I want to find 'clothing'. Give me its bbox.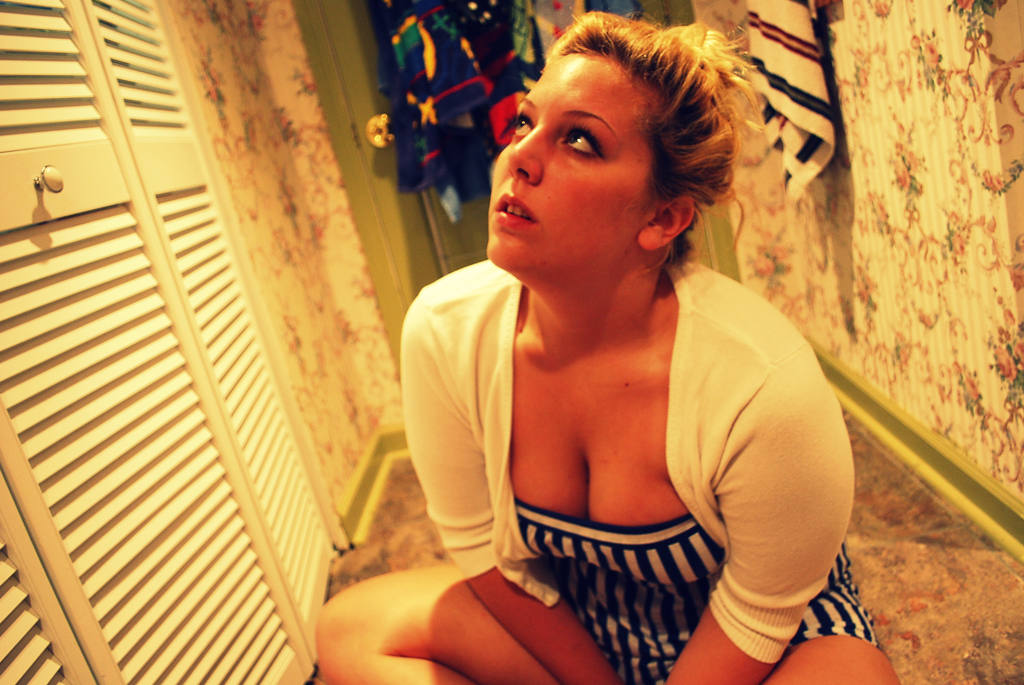
bbox=[444, 216, 839, 662].
